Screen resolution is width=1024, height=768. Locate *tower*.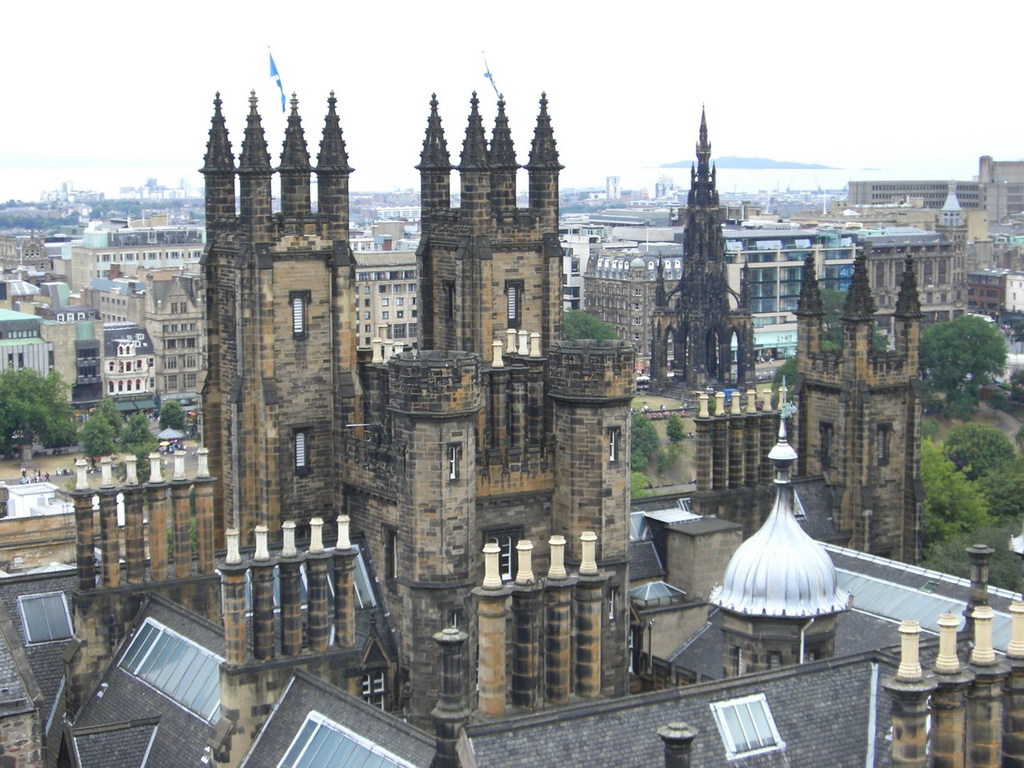
region(94, 314, 158, 410).
